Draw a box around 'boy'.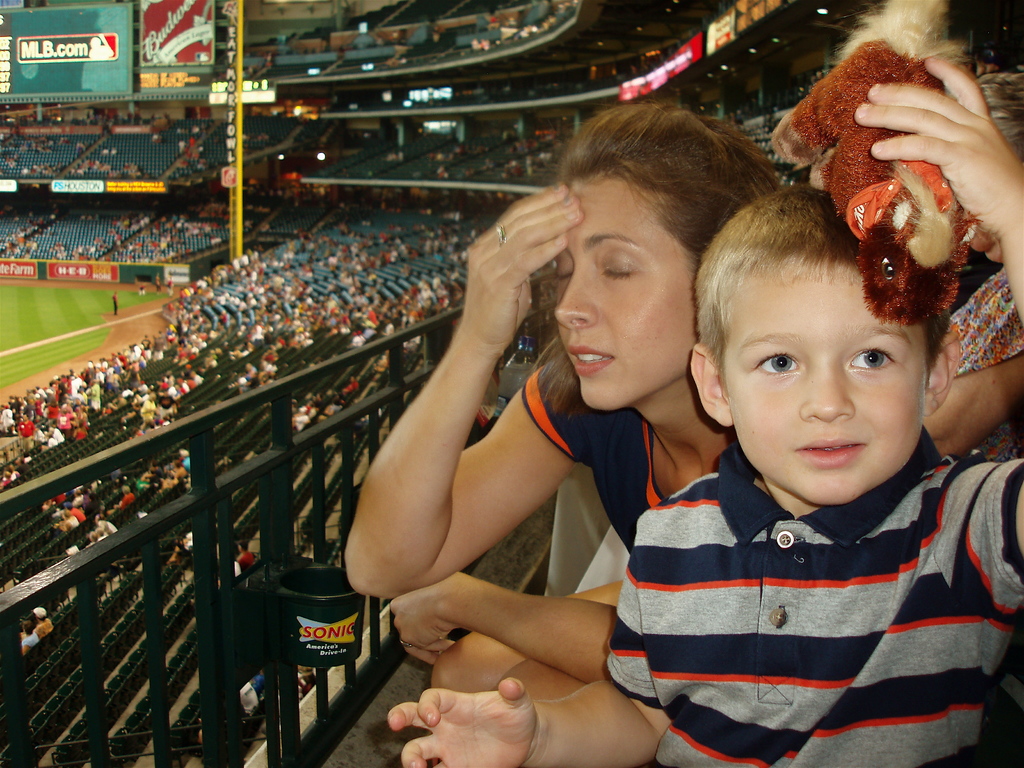
x1=512, y1=127, x2=948, y2=760.
